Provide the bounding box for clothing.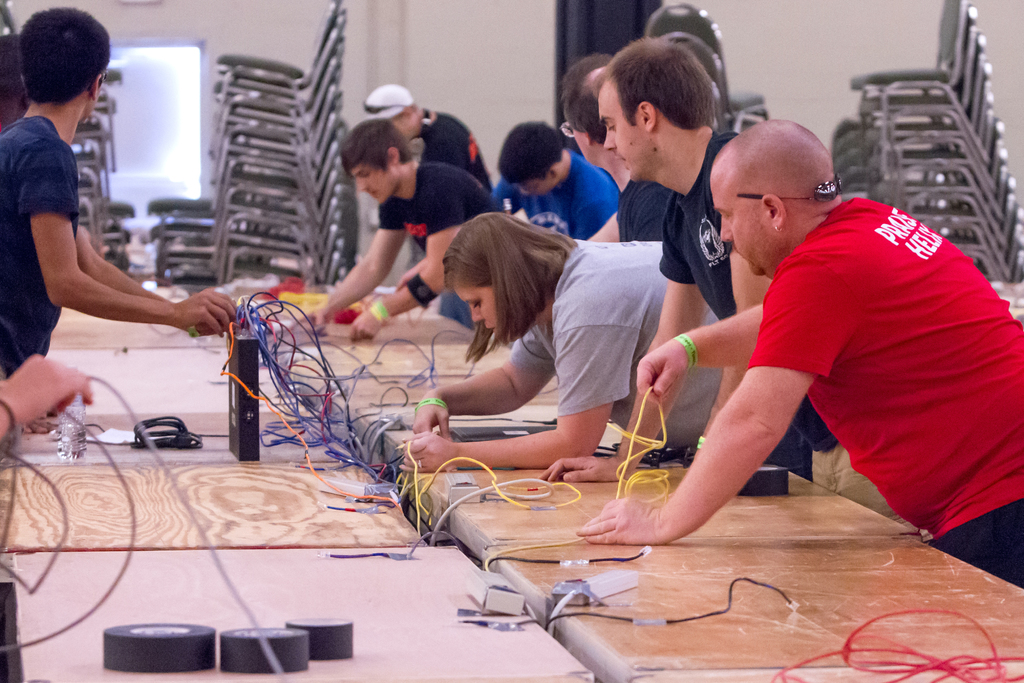
bbox=(372, 165, 497, 242).
